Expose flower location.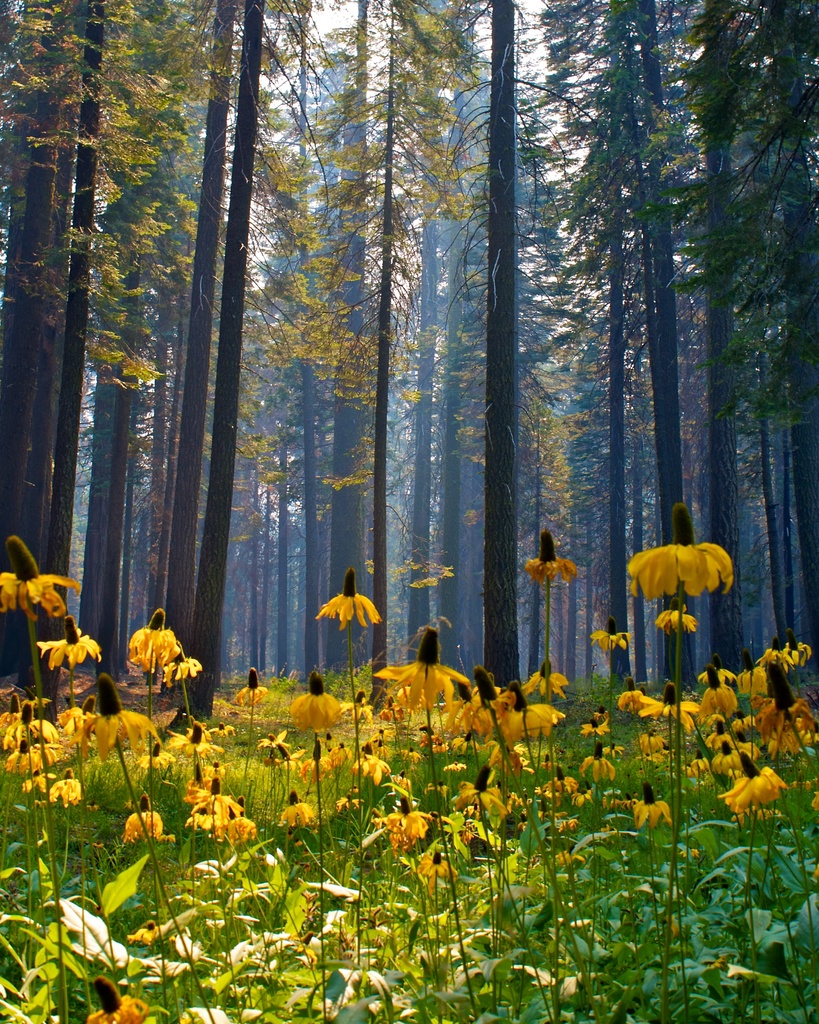
Exposed at 588:617:626:652.
